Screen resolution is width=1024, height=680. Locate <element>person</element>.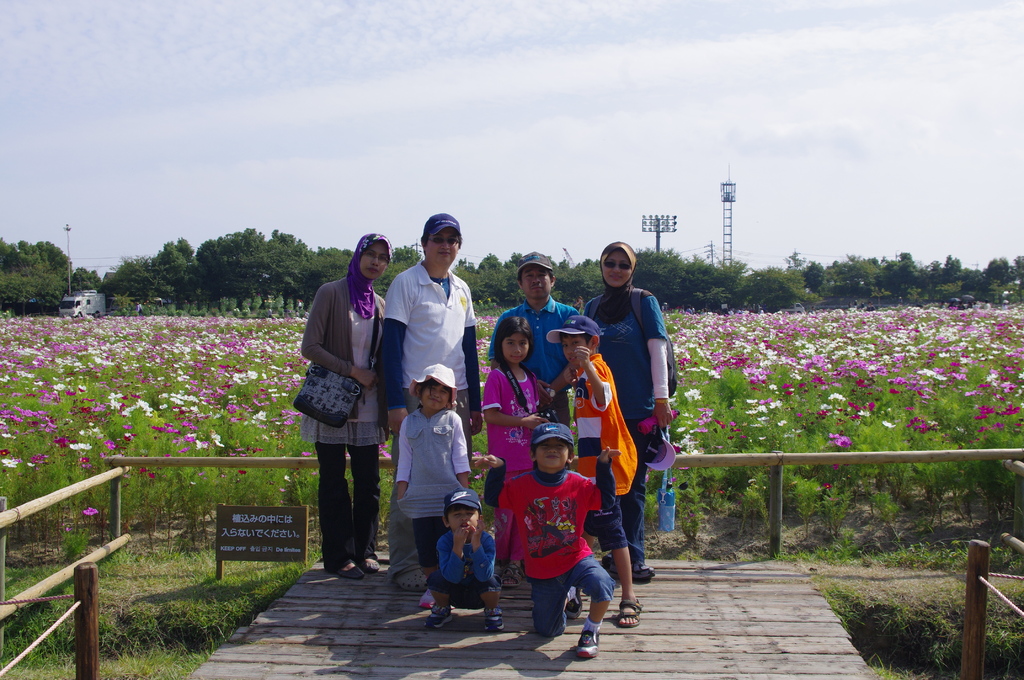
left=425, top=485, right=509, bottom=635.
